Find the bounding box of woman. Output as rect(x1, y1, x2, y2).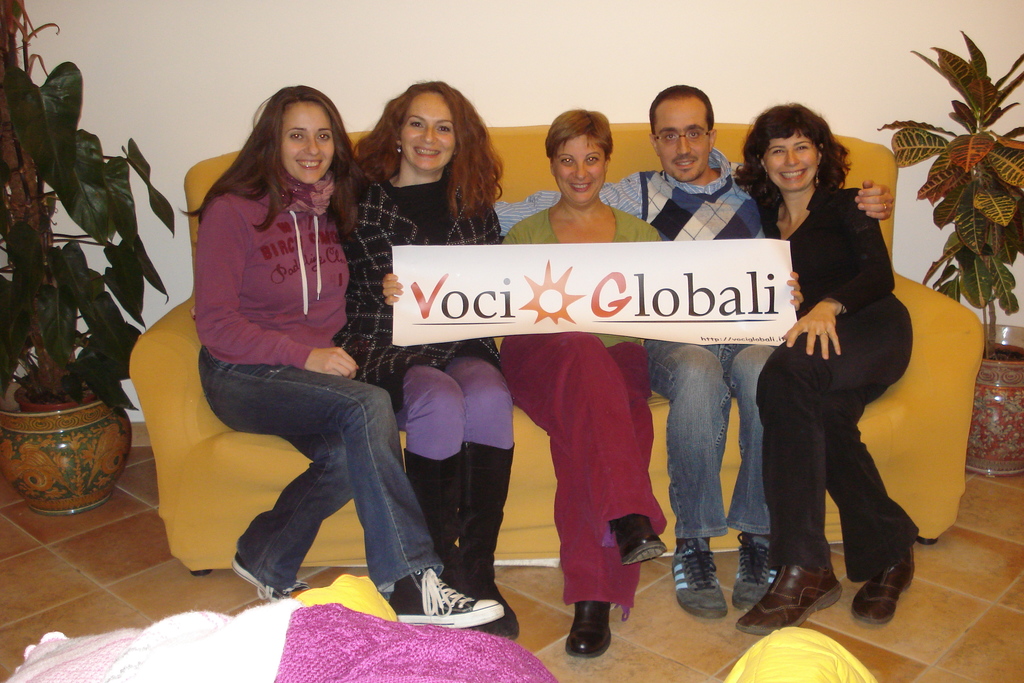
rect(737, 97, 939, 626).
